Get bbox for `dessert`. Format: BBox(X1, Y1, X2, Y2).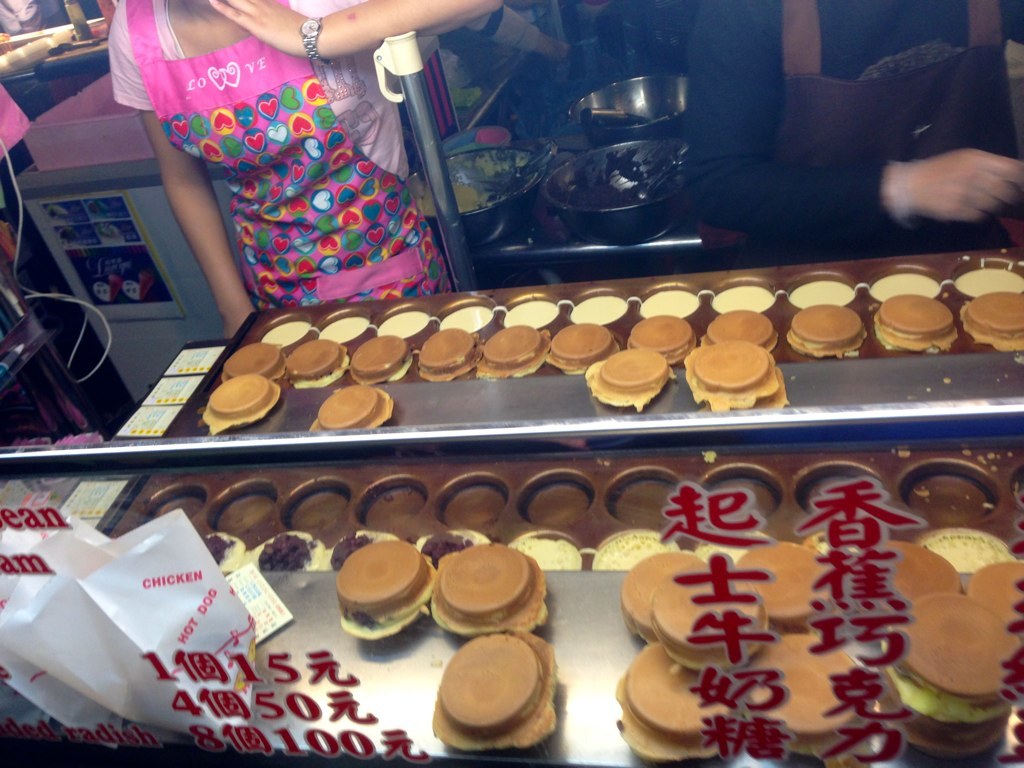
BBox(479, 322, 537, 378).
